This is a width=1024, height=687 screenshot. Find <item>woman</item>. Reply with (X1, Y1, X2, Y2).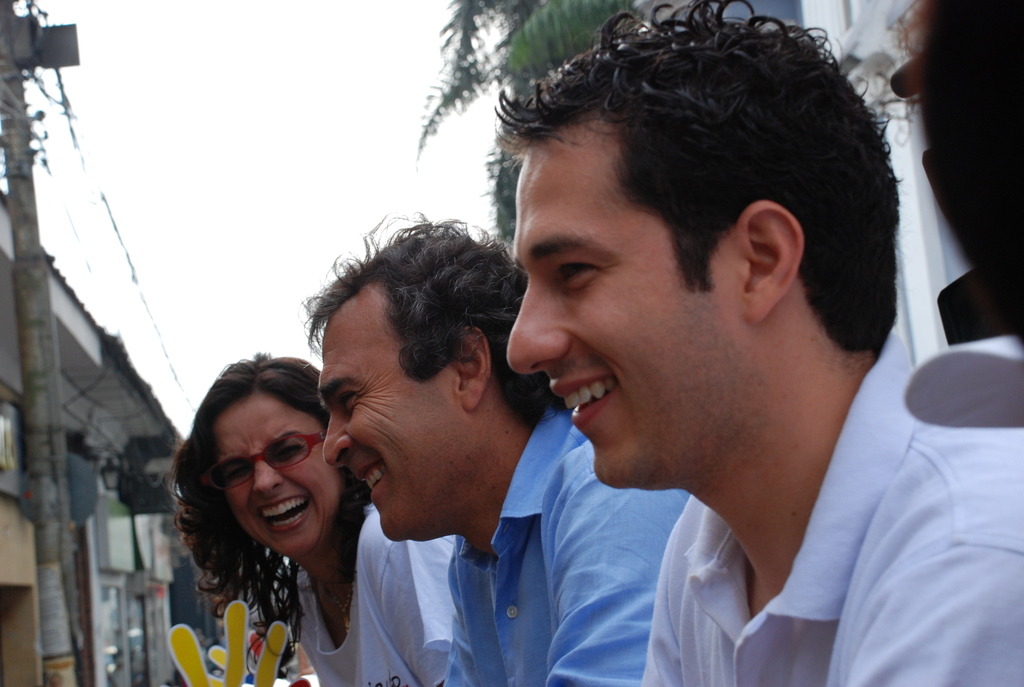
(161, 349, 456, 686).
